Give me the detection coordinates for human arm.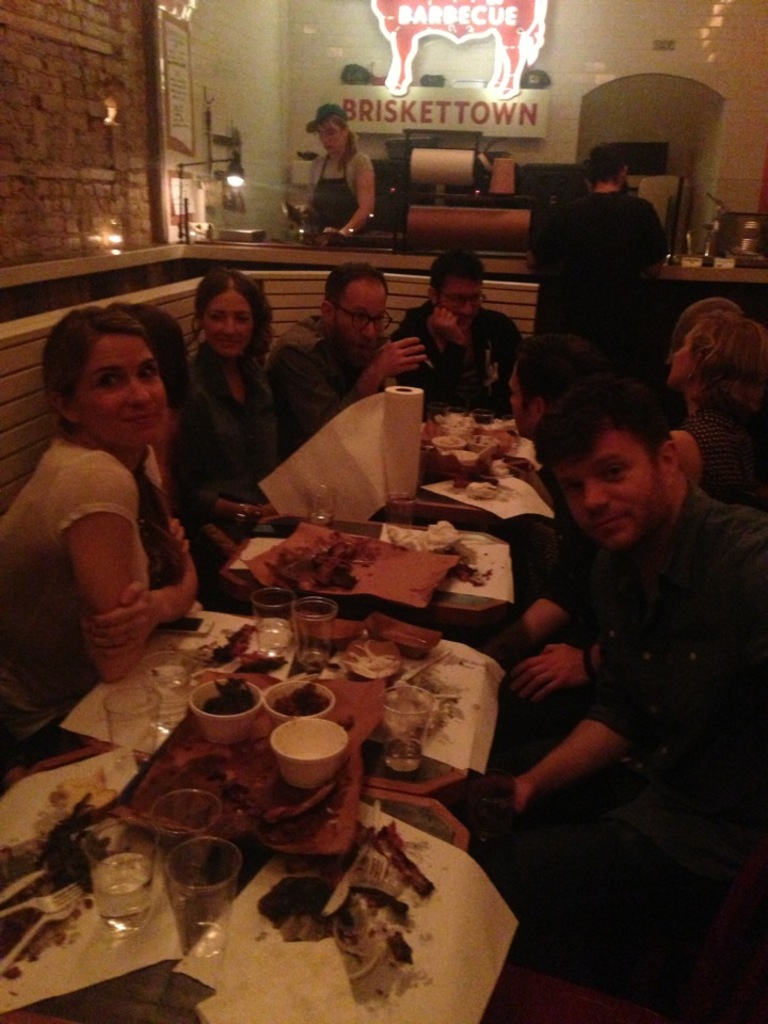
326:150:380:239.
